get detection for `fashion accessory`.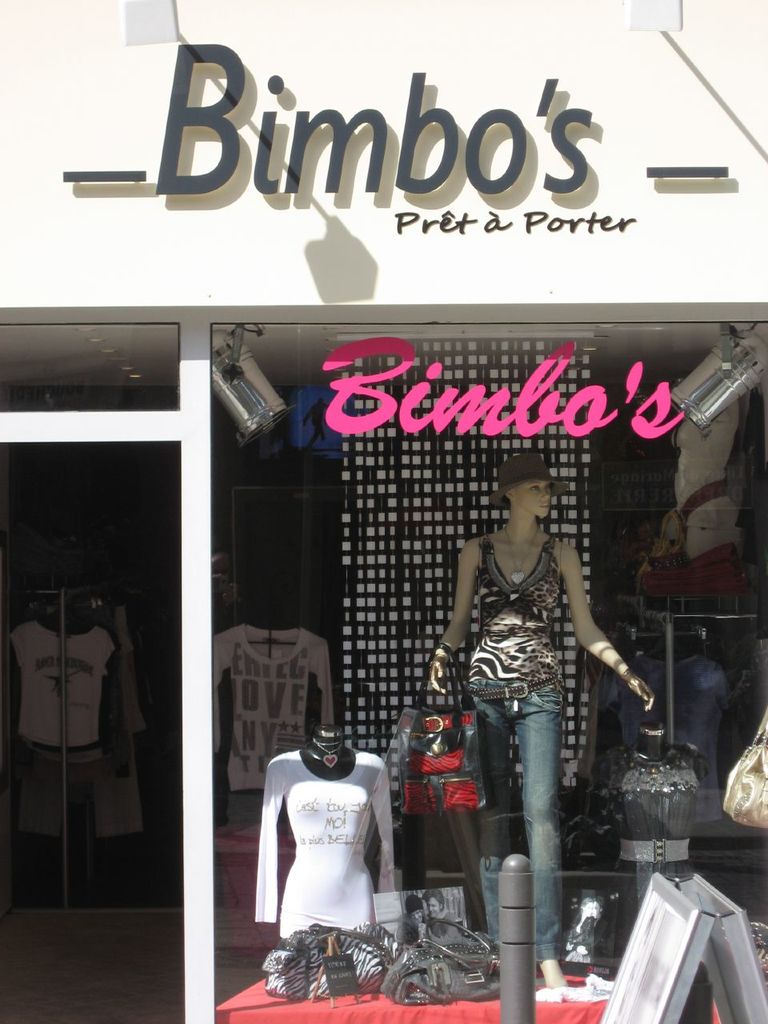
Detection: <box>260,917,394,996</box>.
